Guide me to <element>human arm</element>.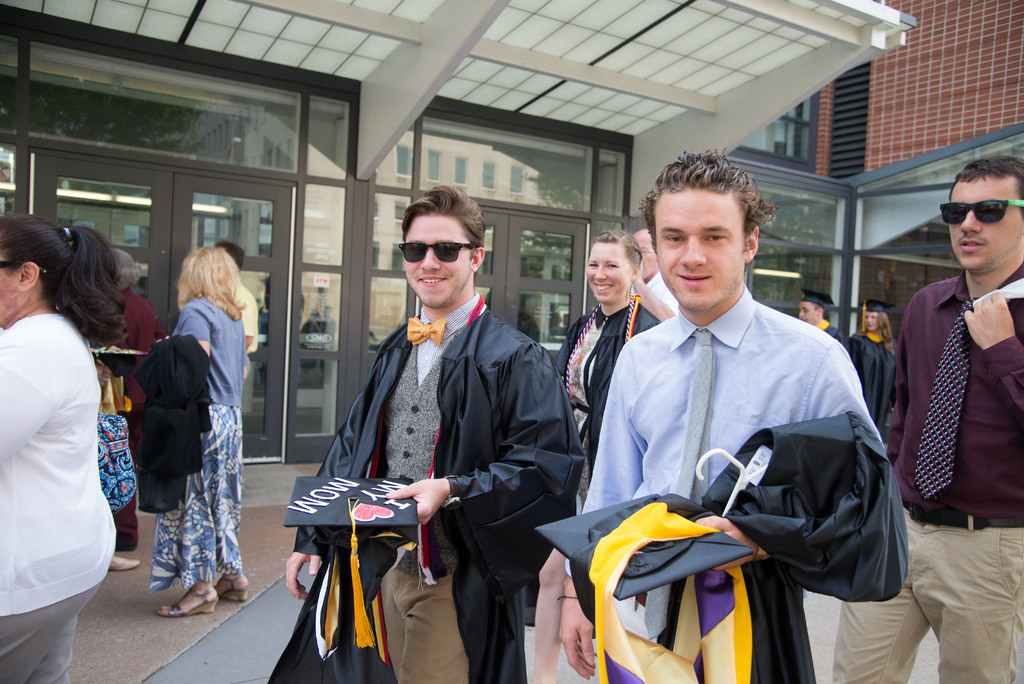
Guidance: (277,350,386,616).
